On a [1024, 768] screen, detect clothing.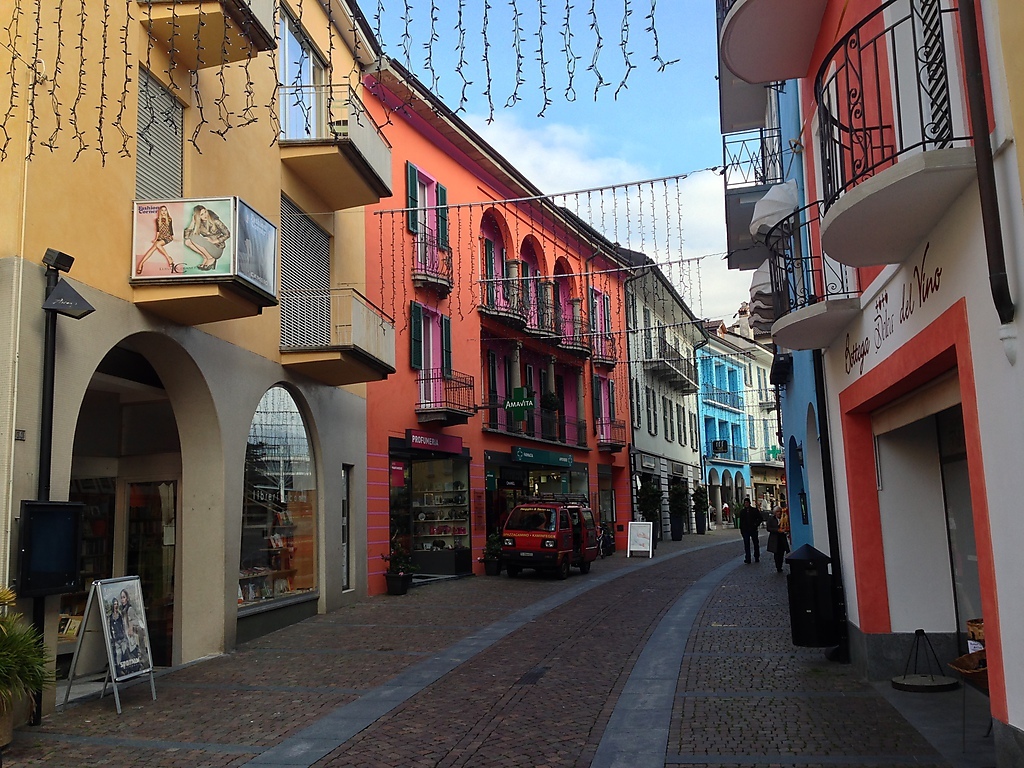
<bbox>736, 504, 764, 528</bbox>.
